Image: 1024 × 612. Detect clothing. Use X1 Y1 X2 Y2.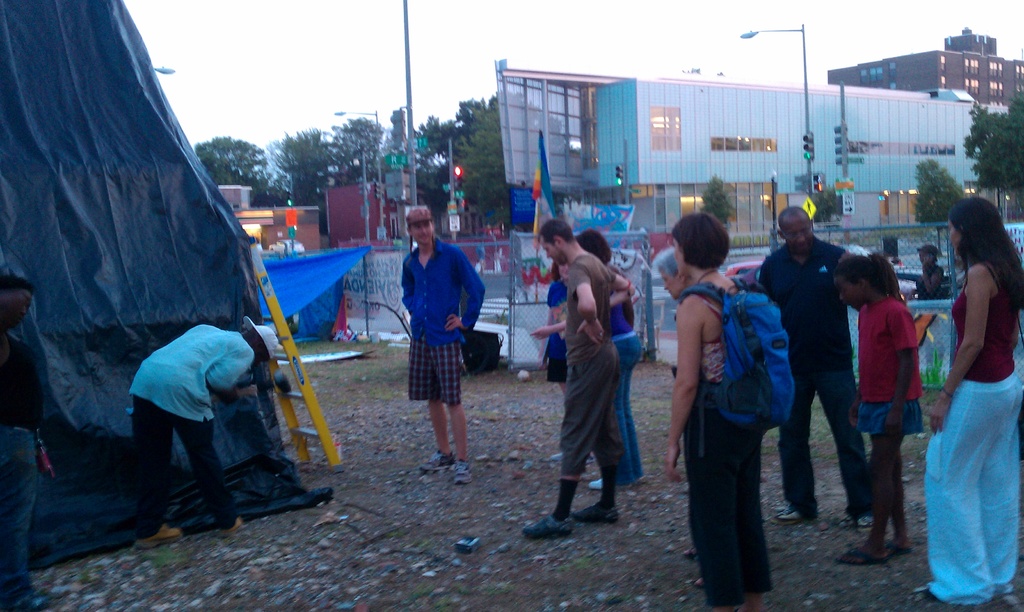
915 262 940 301.
